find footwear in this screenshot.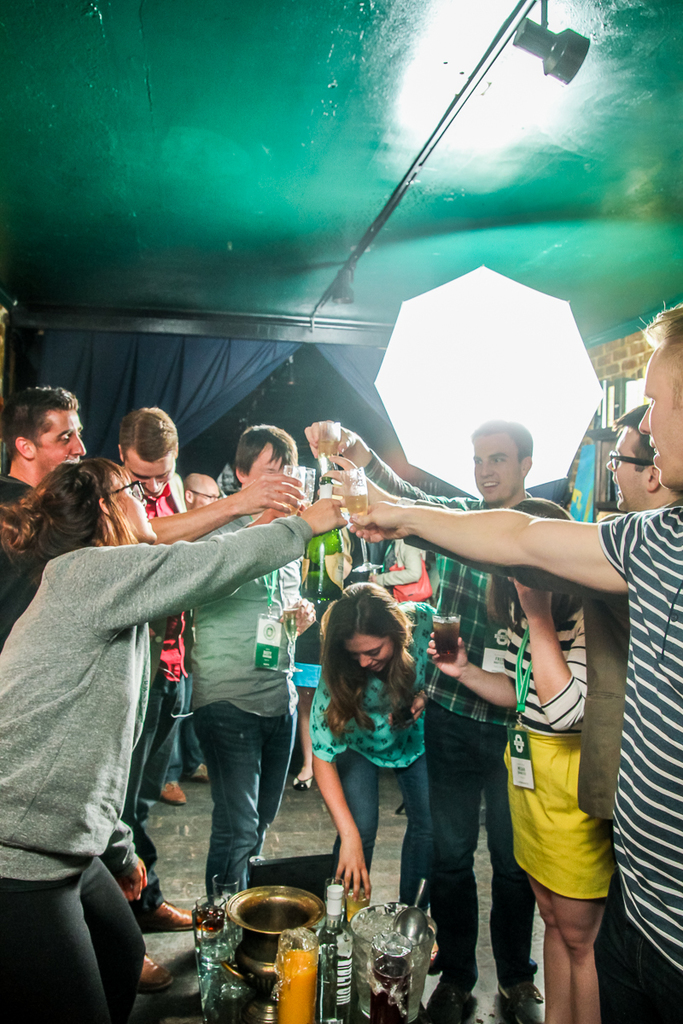
The bounding box for footwear is left=153, top=777, right=199, bottom=813.
